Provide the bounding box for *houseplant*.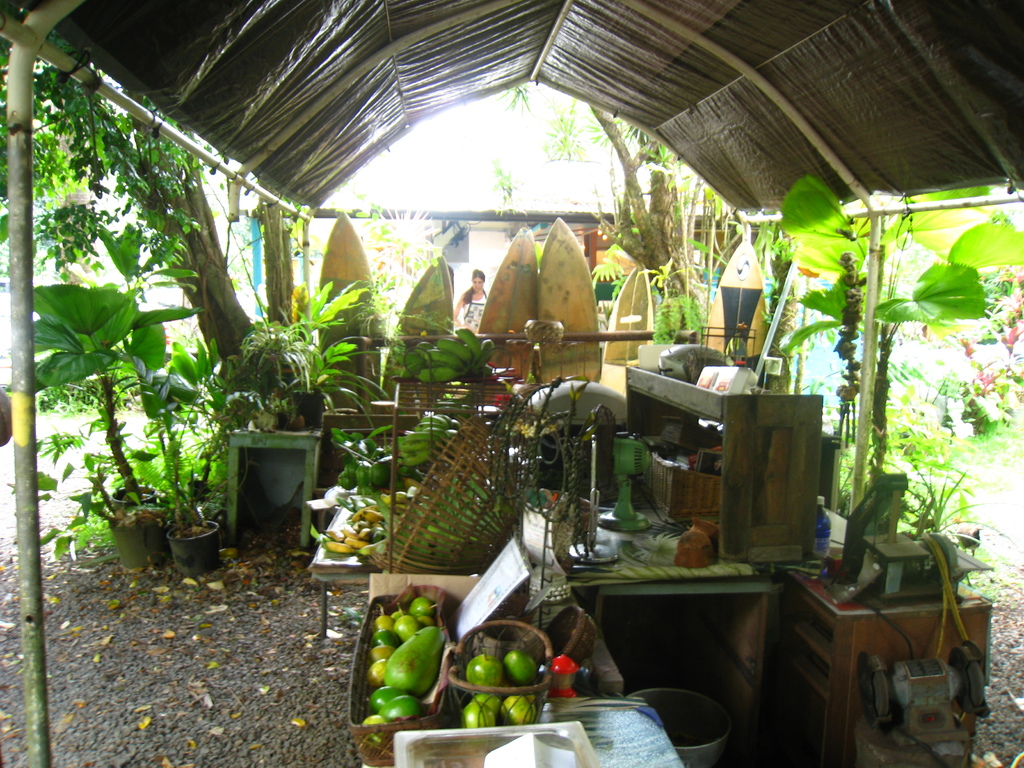
bbox(288, 340, 358, 431).
